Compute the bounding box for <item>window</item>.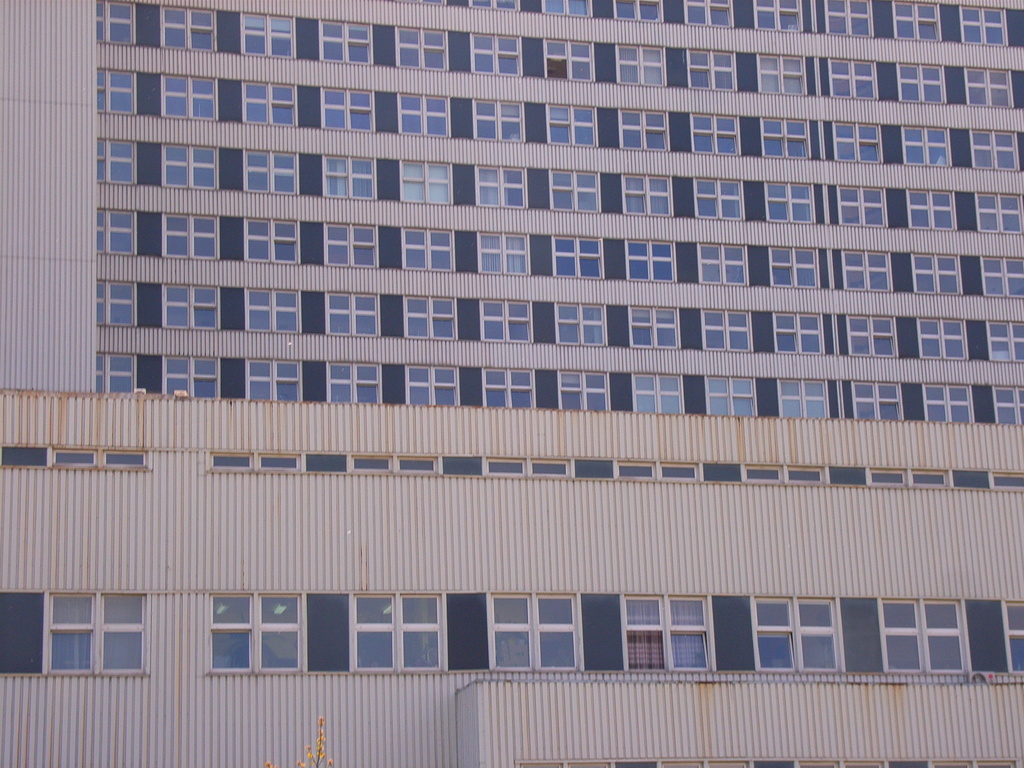
region(38, 593, 149, 684).
